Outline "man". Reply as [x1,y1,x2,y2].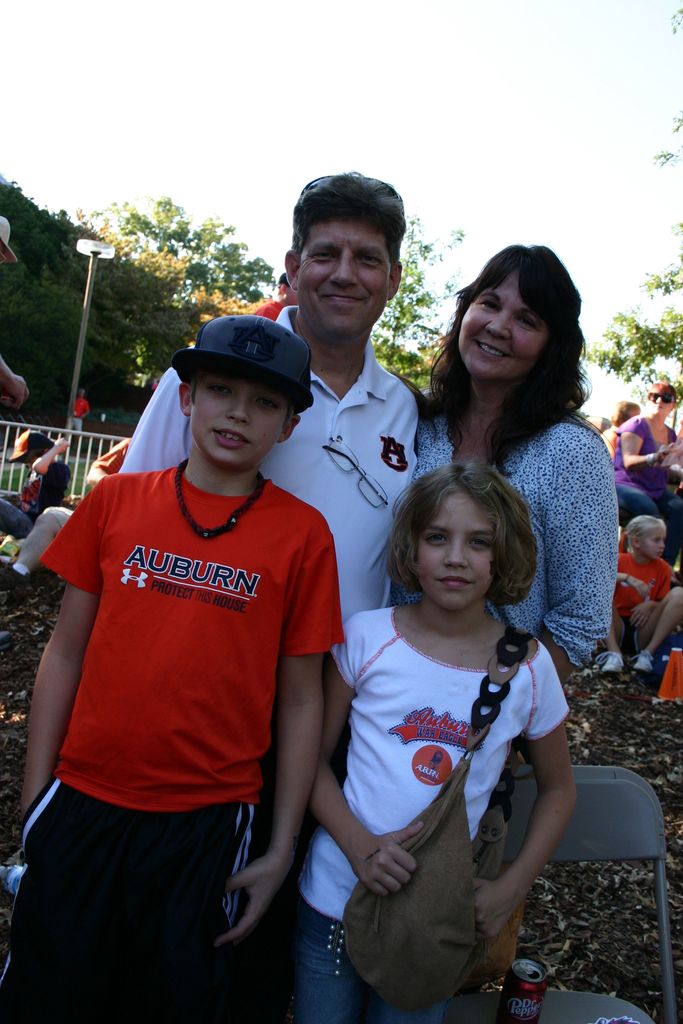
[0,438,133,599].
